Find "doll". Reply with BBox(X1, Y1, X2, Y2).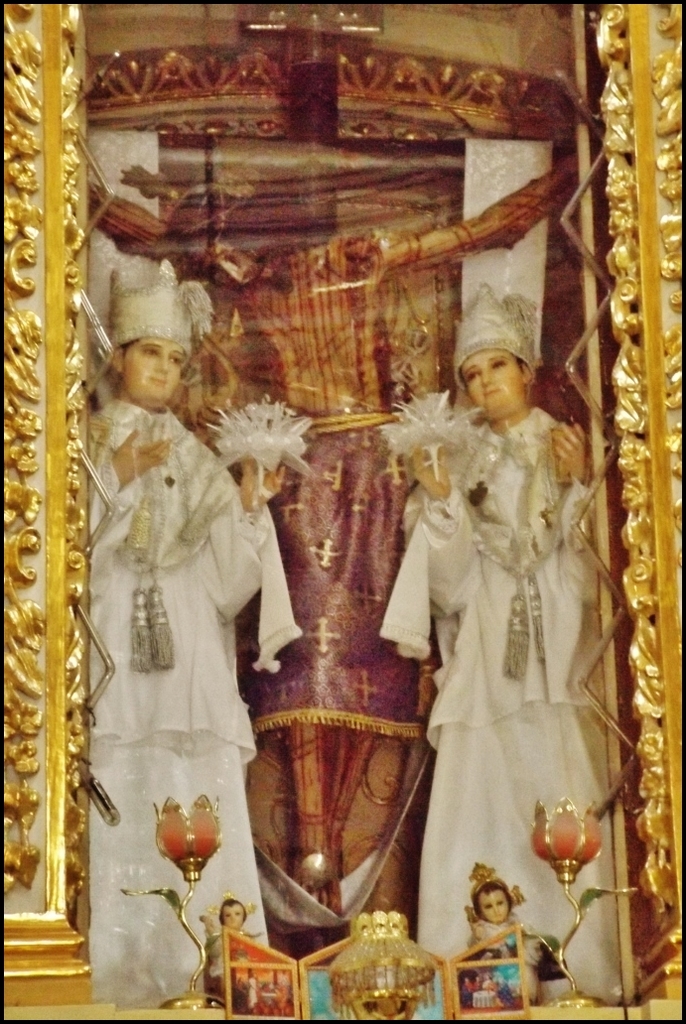
BBox(205, 893, 284, 1011).
